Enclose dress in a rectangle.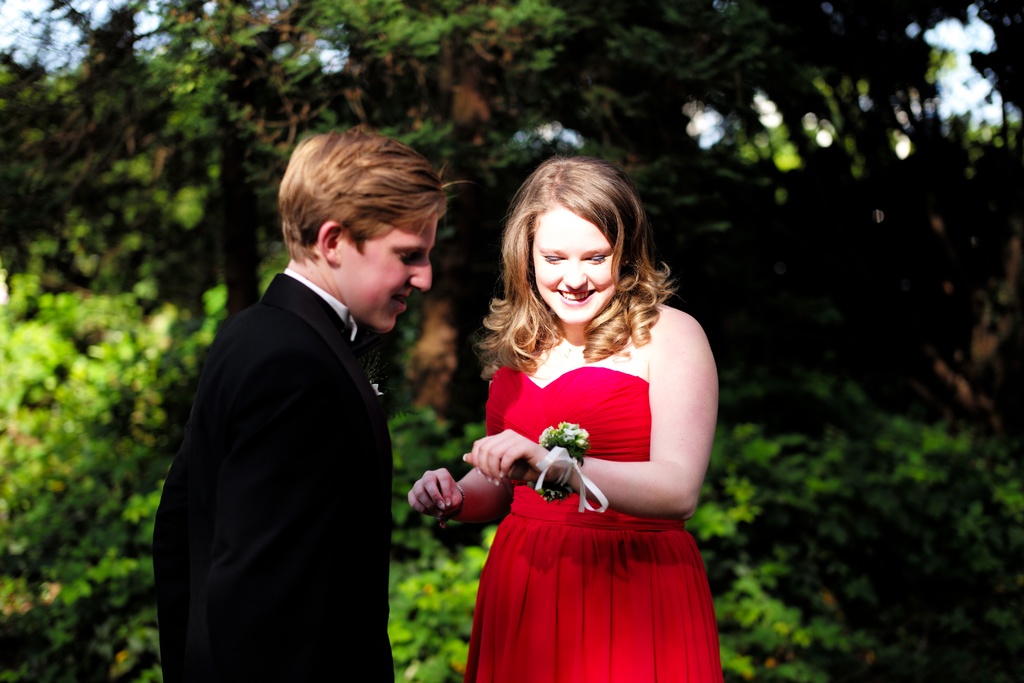
BBox(461, 370, 721, 682).
